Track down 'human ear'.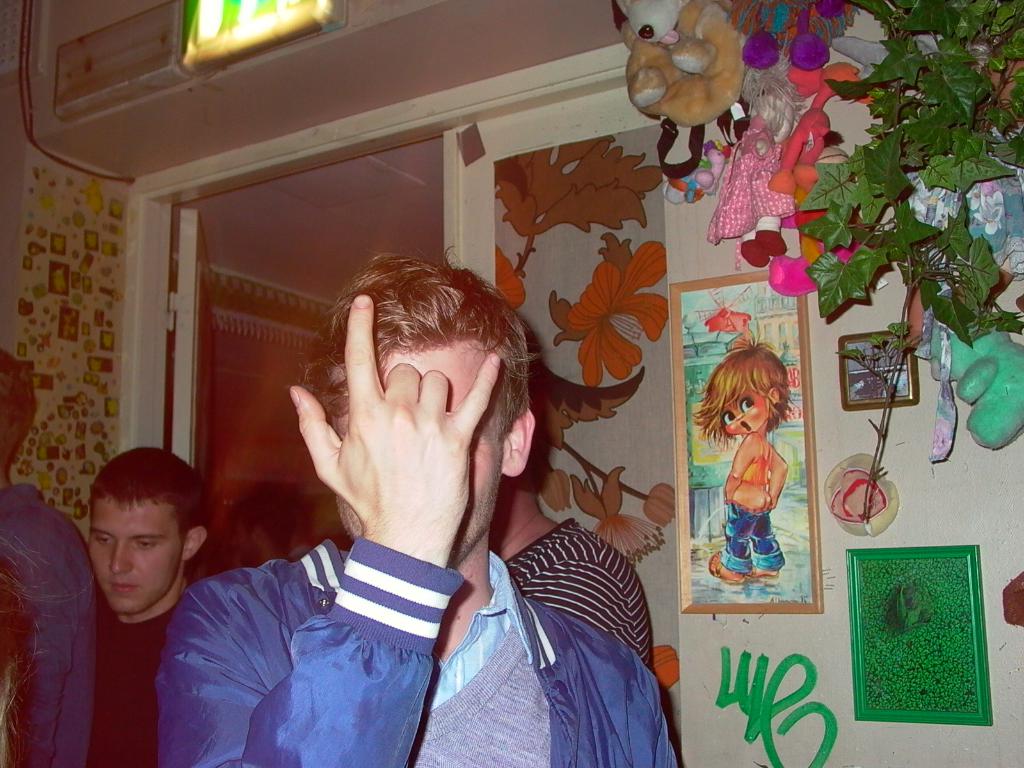
Tracked to <box>184,527,211,563</box>.
